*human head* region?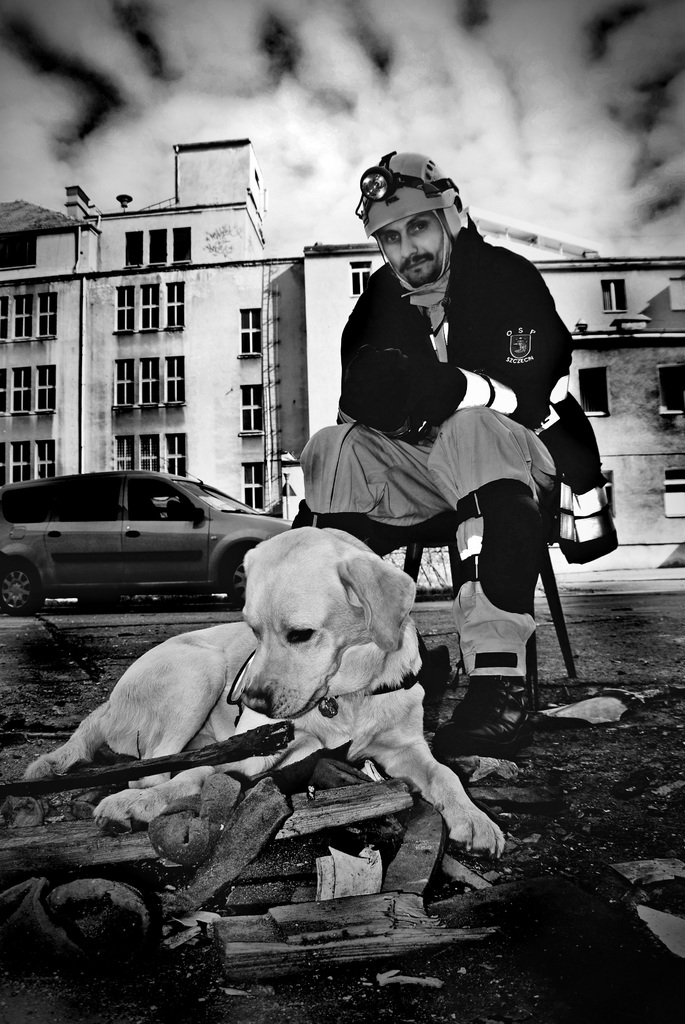
x1=352 y1=151 x2=467 y2=280
